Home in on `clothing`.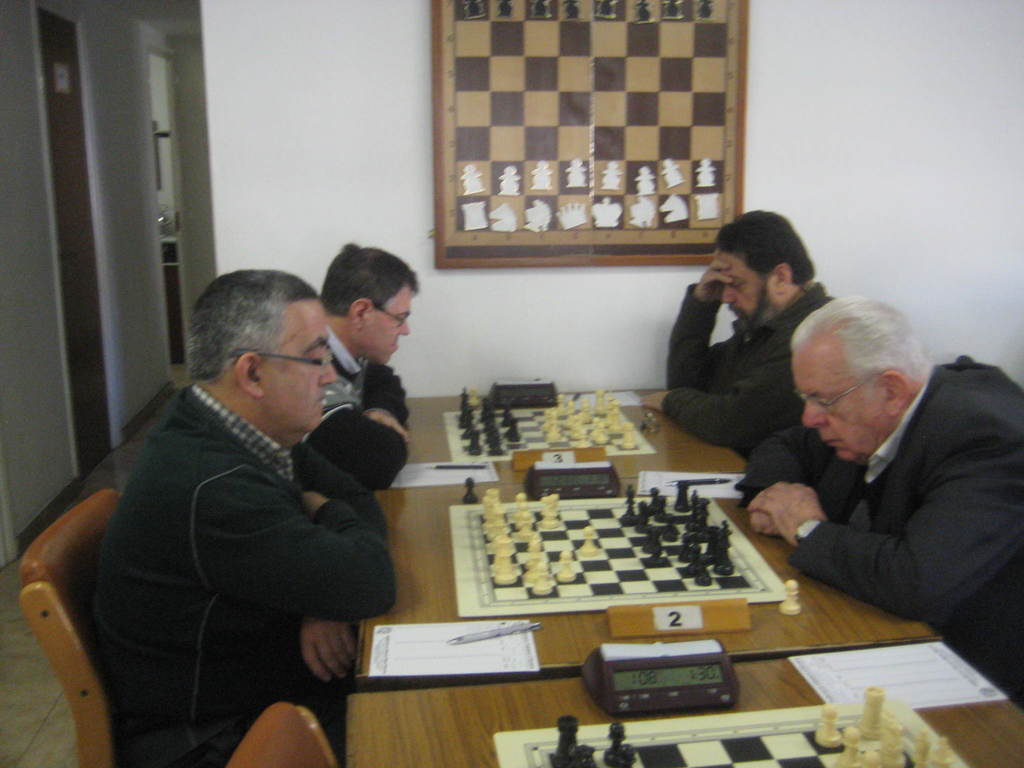
Homed in at [731, 359, 1023, 703].
